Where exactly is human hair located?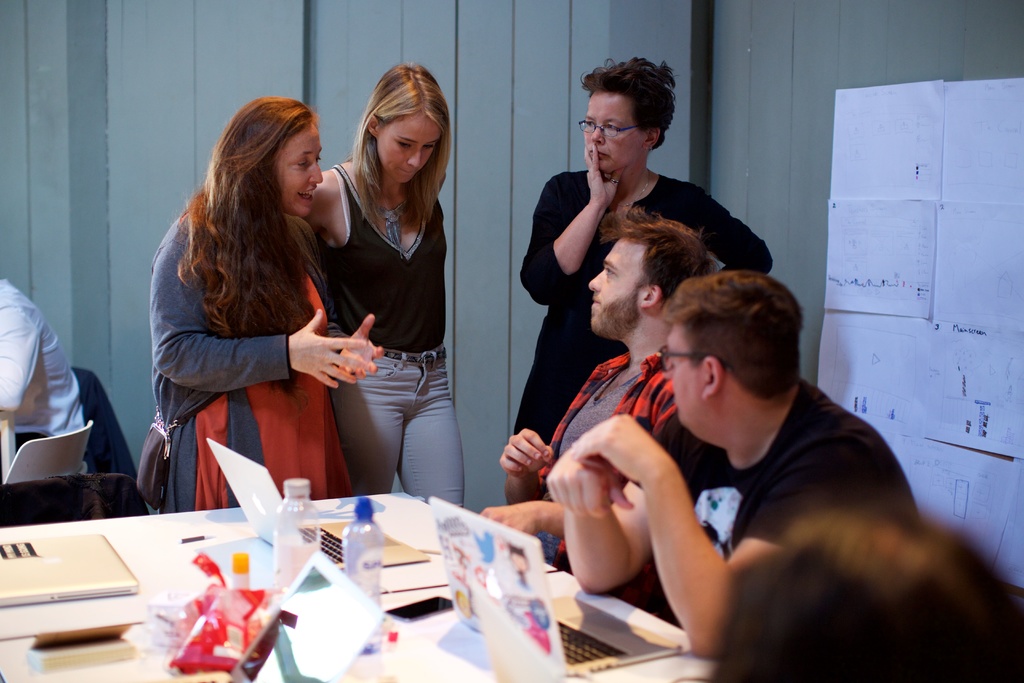
Its bounding box is {"x1": 700, "y1": 514, "x2": 1023, "y2": 682}.
